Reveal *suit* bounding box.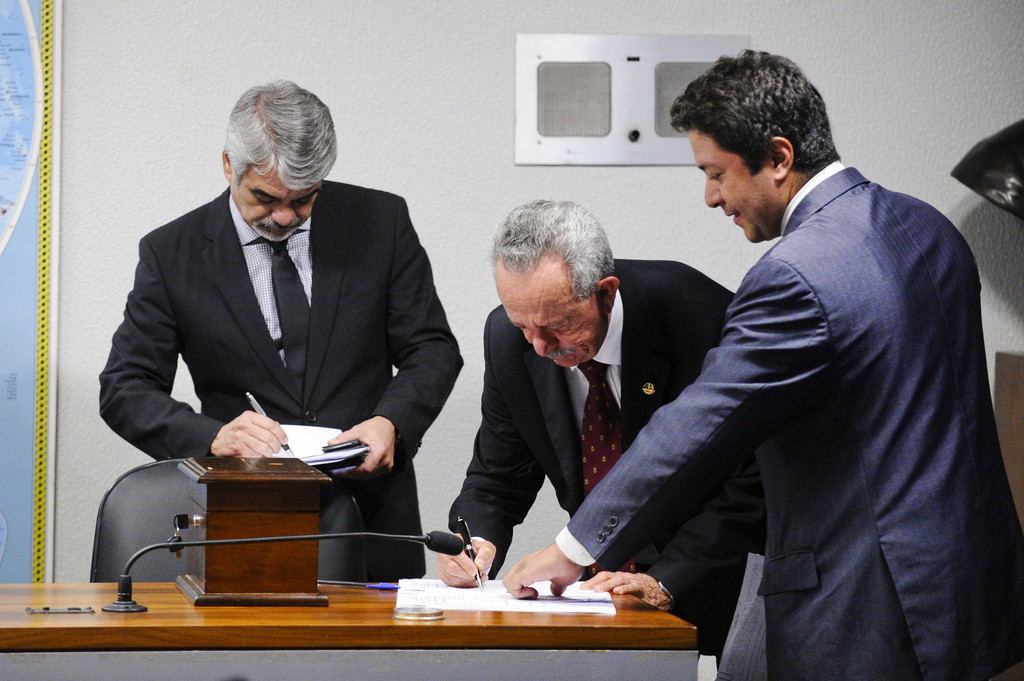
Revealed: rect(96, 176, 478, 586).
